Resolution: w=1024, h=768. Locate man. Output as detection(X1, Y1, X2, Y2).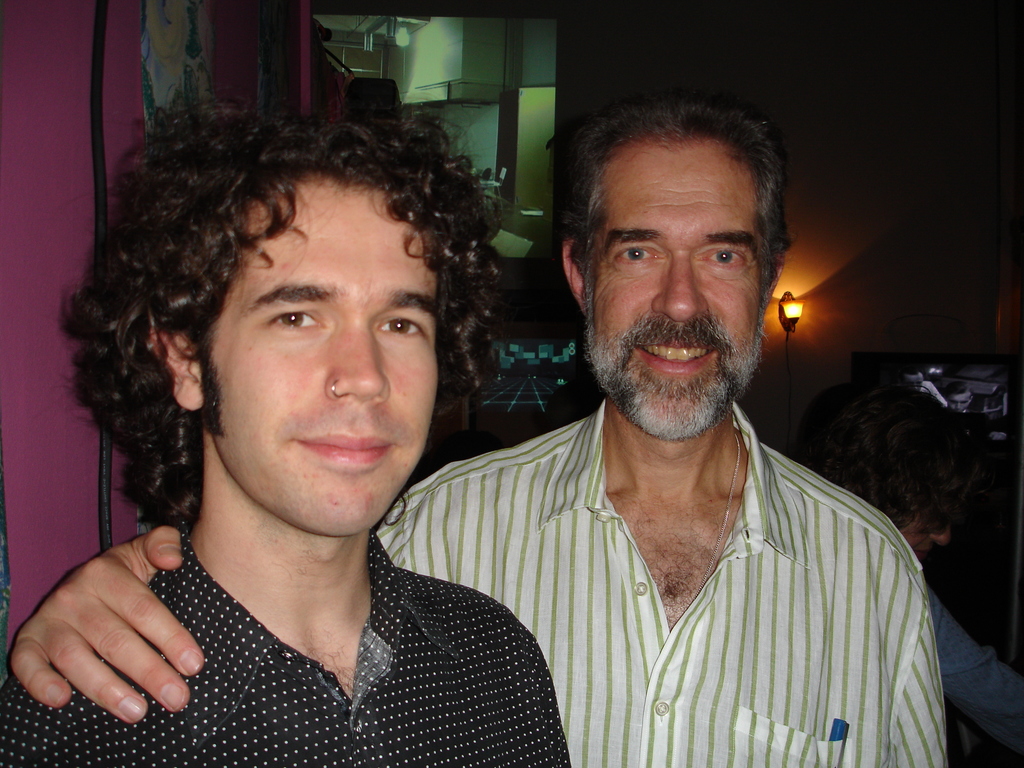
detection(393, 83, 952, 751).
